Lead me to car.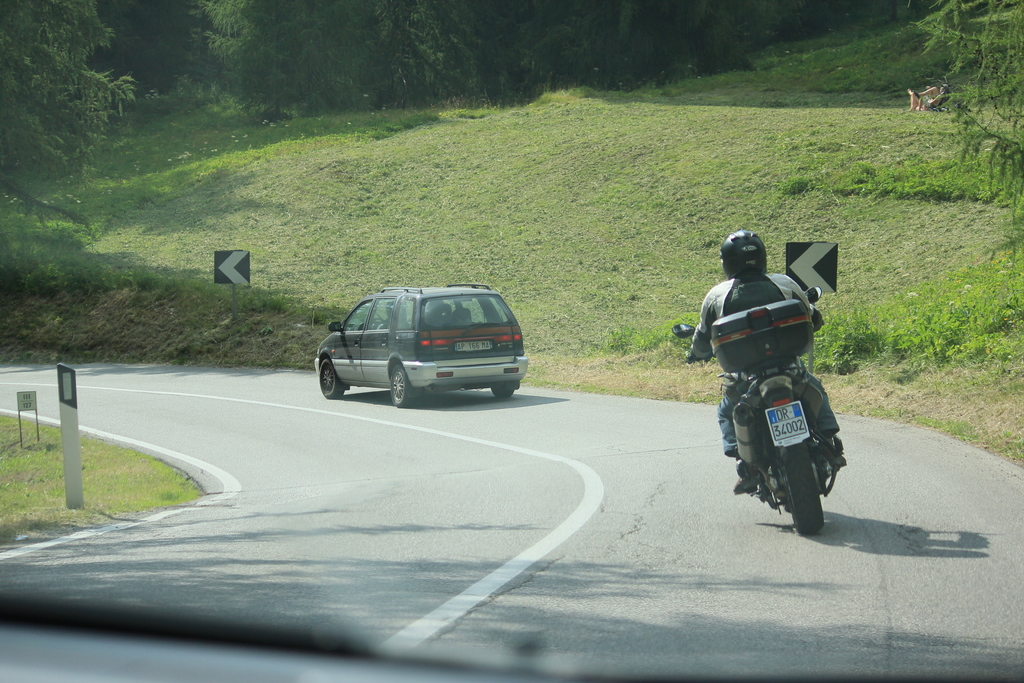
Lead to bbox(314, 278, 536, 414).
